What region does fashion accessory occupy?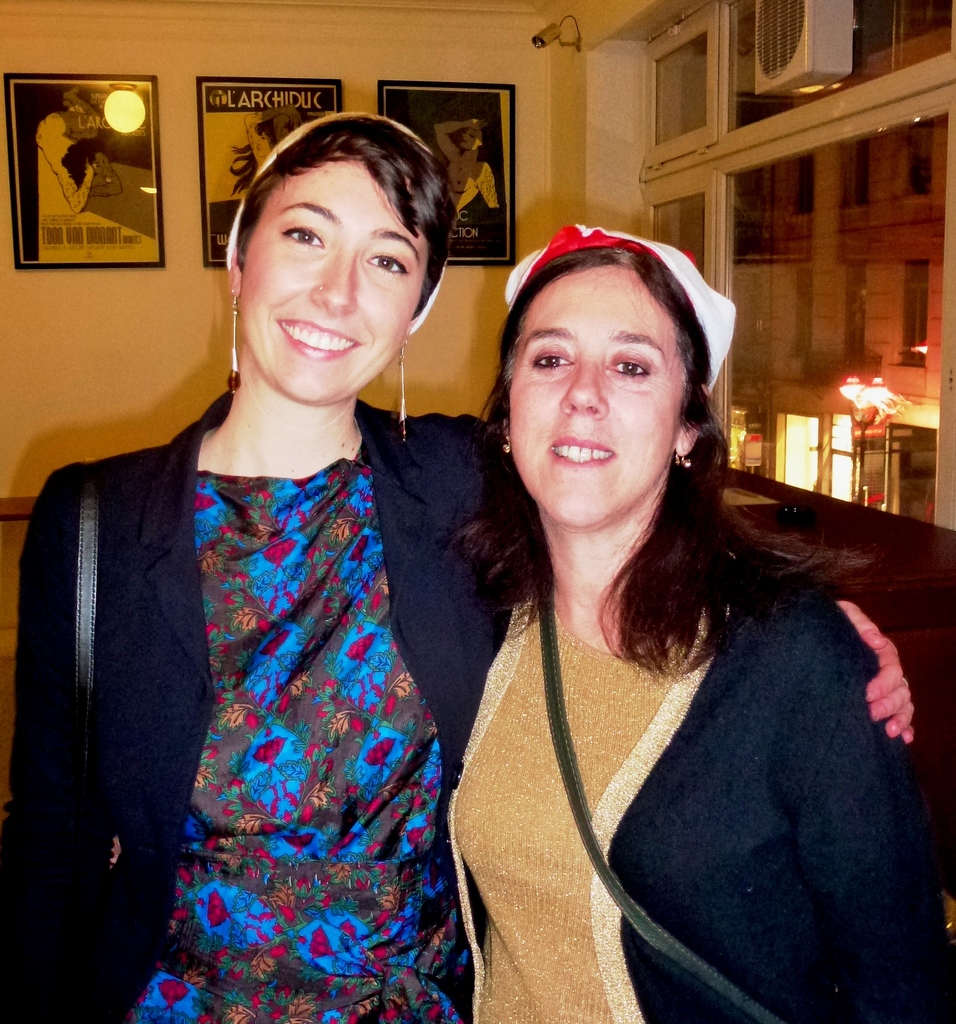
{"x1": 676, "y1": 445, "x2": 693, "y2": 471}.
